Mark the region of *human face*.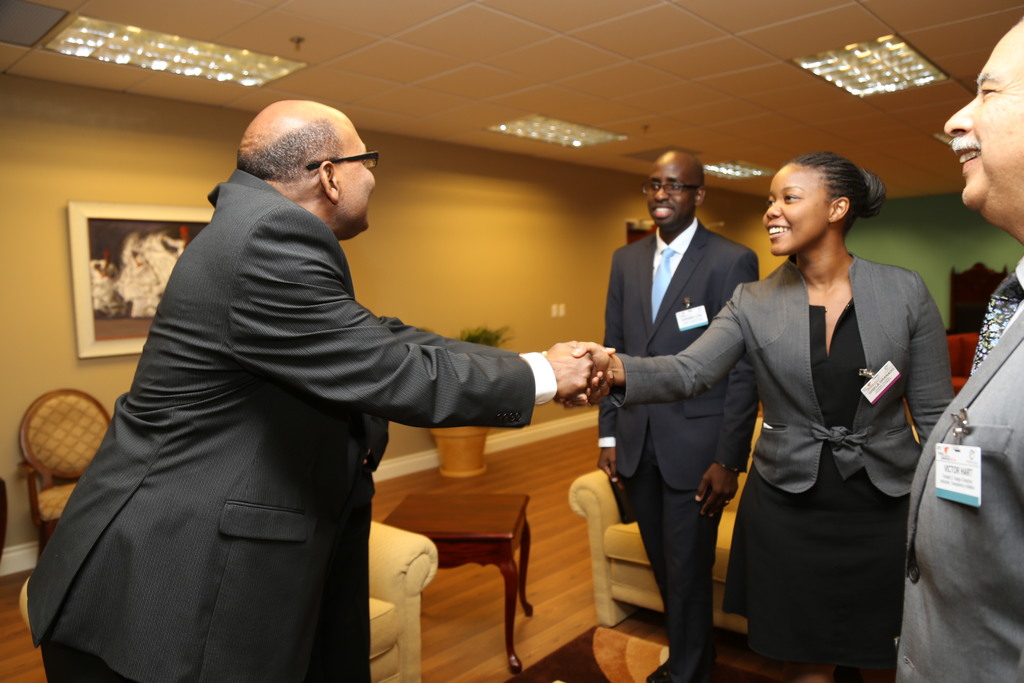
Region: {"left": 941, "top": 29, "right": 1023, "bottom": 213}.
